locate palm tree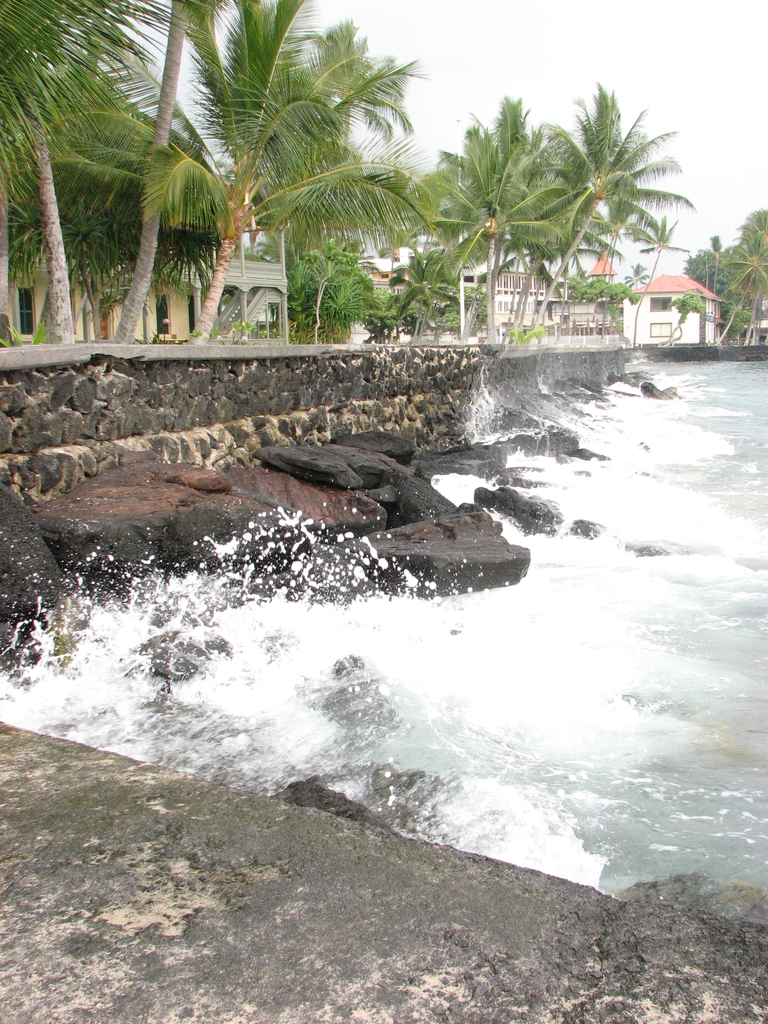
(417, 111, 554, 335)
